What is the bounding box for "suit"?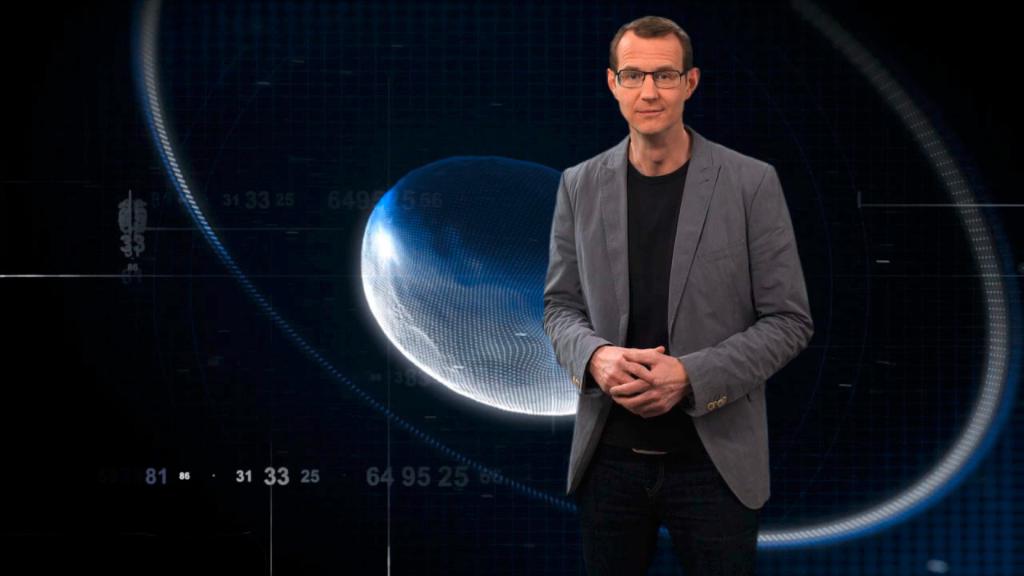
524 54 802 543.
